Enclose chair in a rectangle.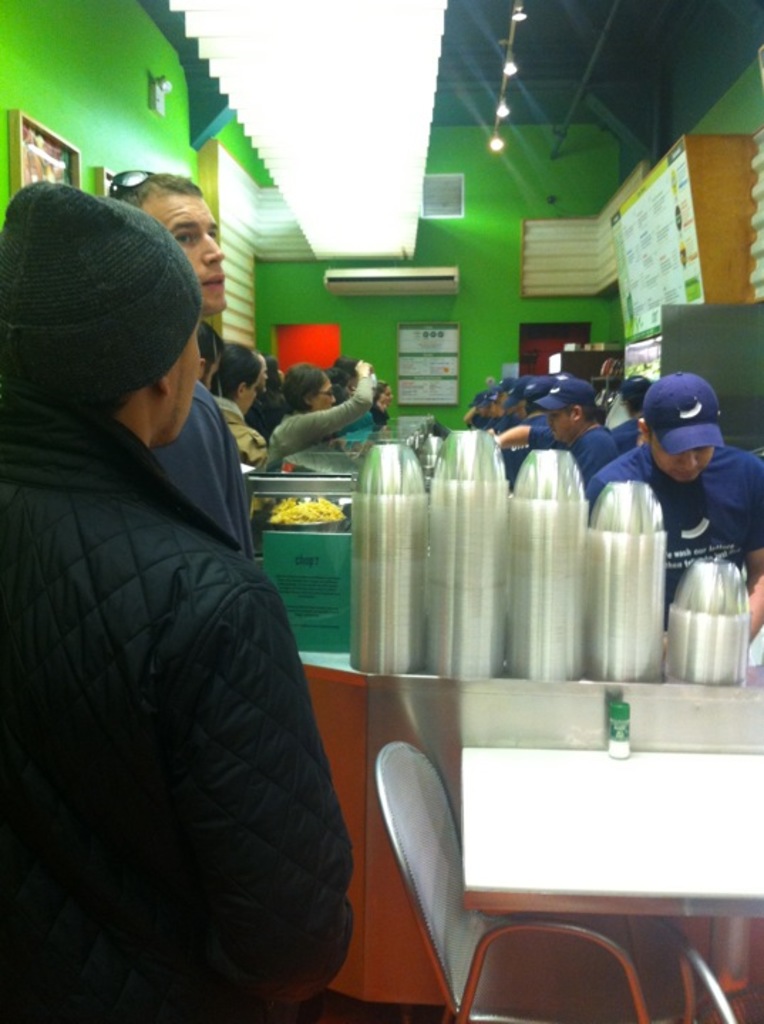
350 713 664 1023.
